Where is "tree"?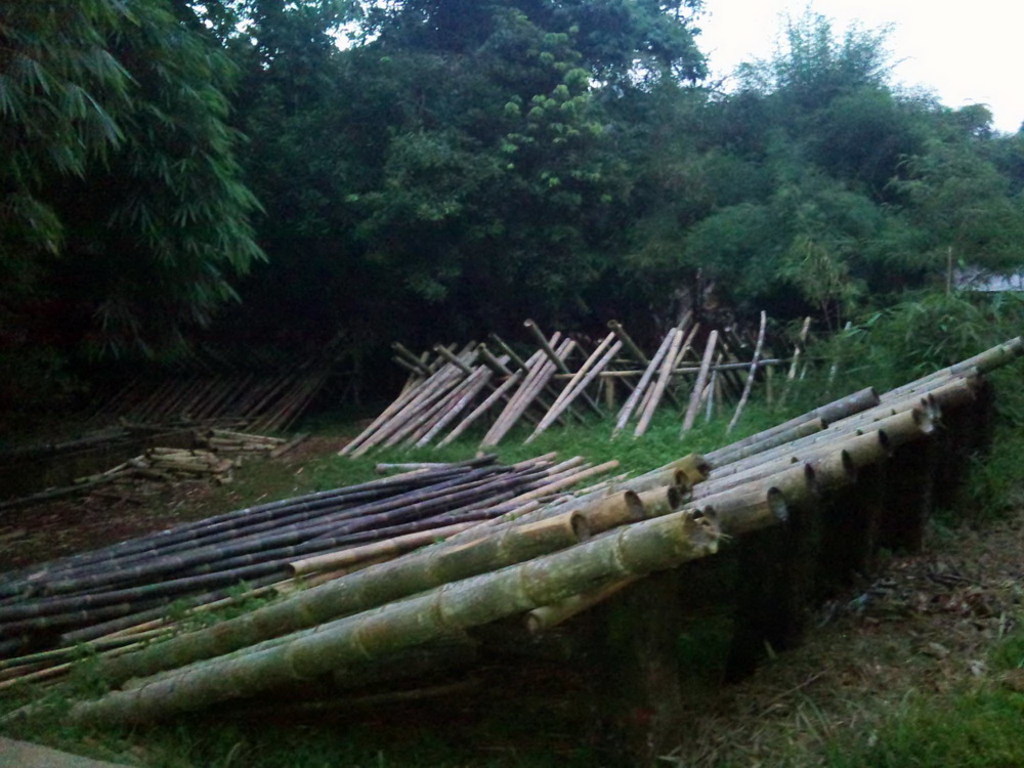
bbox=[40, 0, 284, 442].
